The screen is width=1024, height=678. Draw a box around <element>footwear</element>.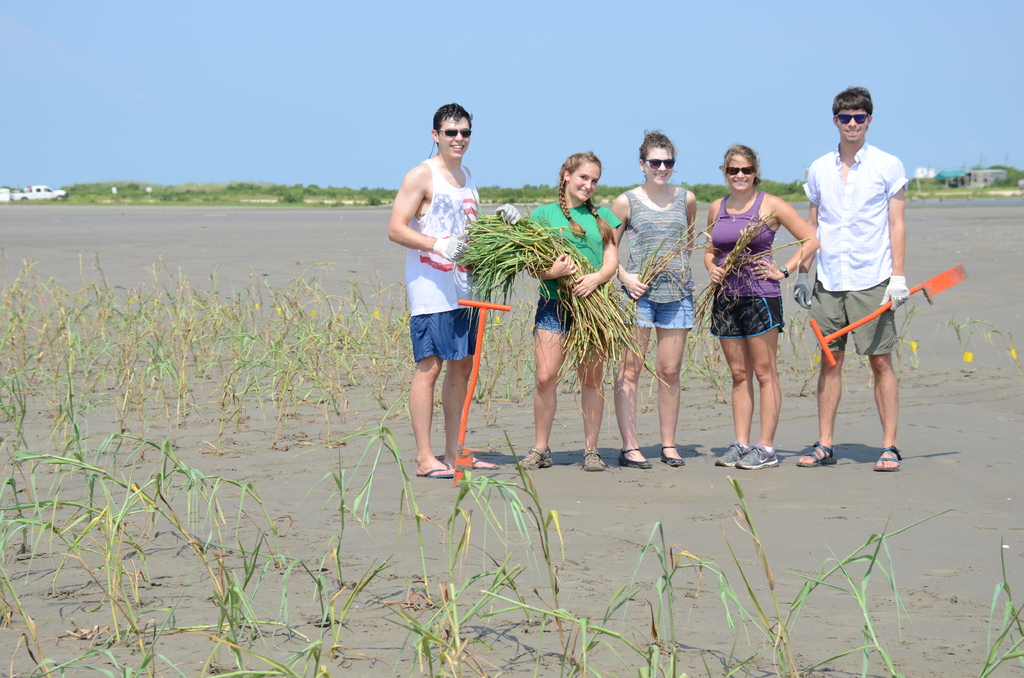
rect(719, 440, 748, 466).
